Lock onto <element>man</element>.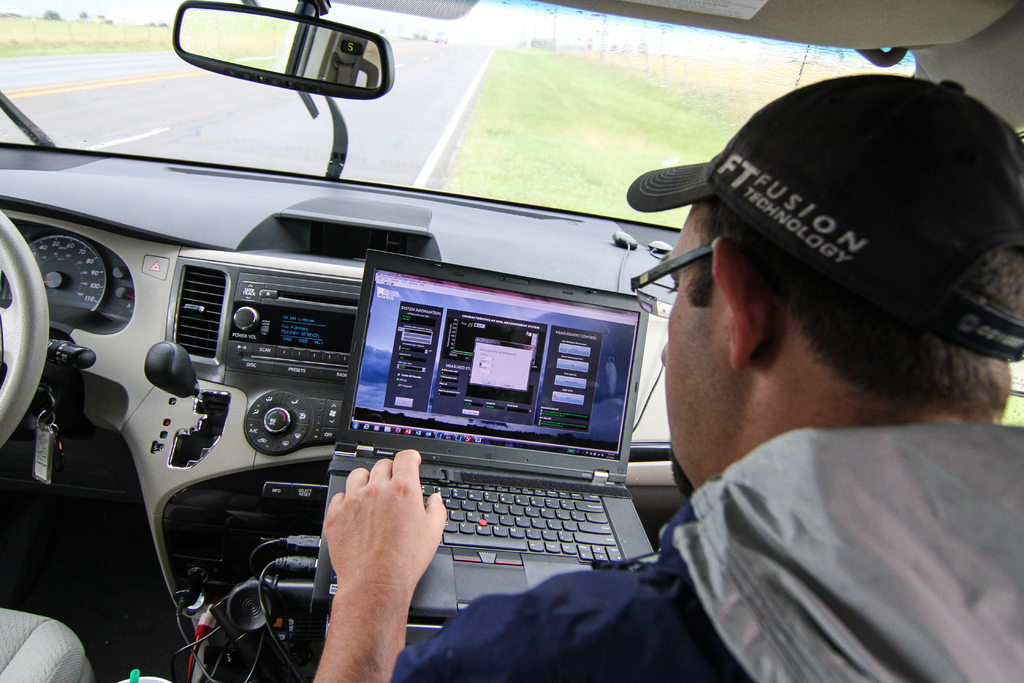
Locked: box(312, 66, 1022, 682).
